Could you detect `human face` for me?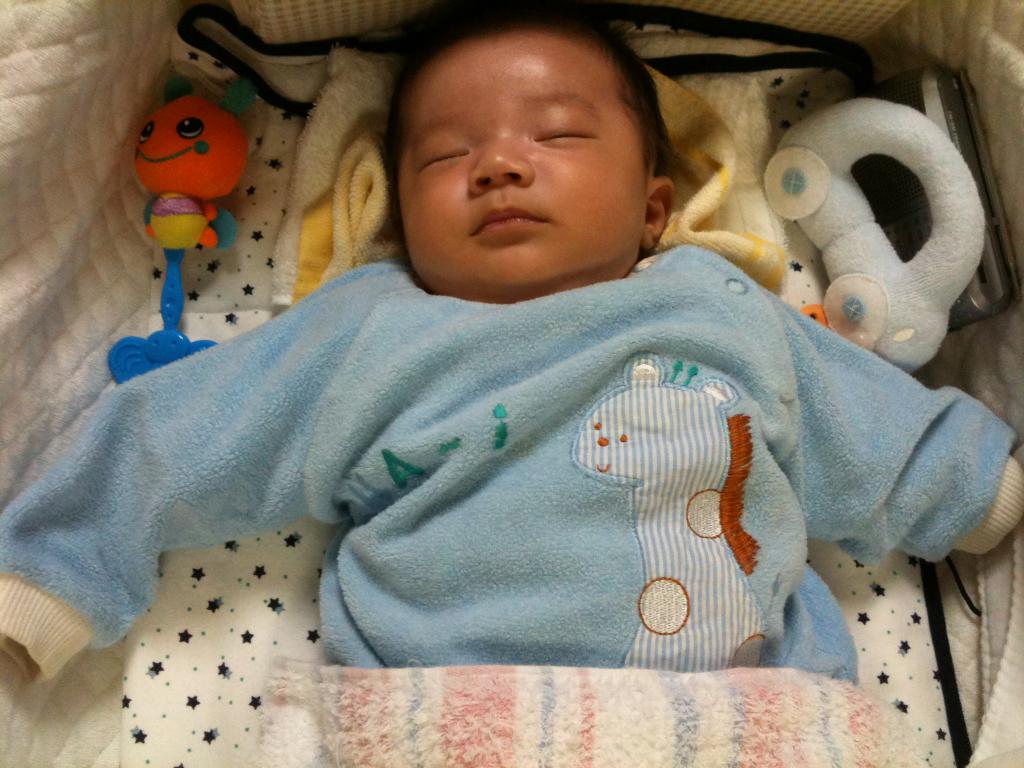
Detection result: bbox=(401, 26, 647, 283).
